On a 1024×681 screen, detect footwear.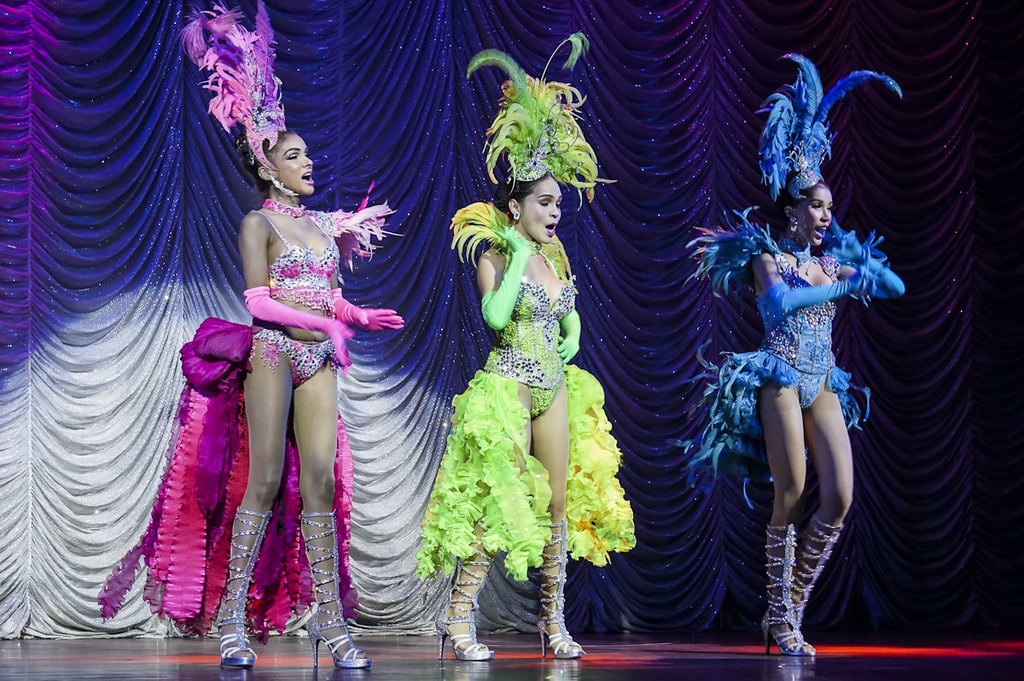
783:518:848:620.
